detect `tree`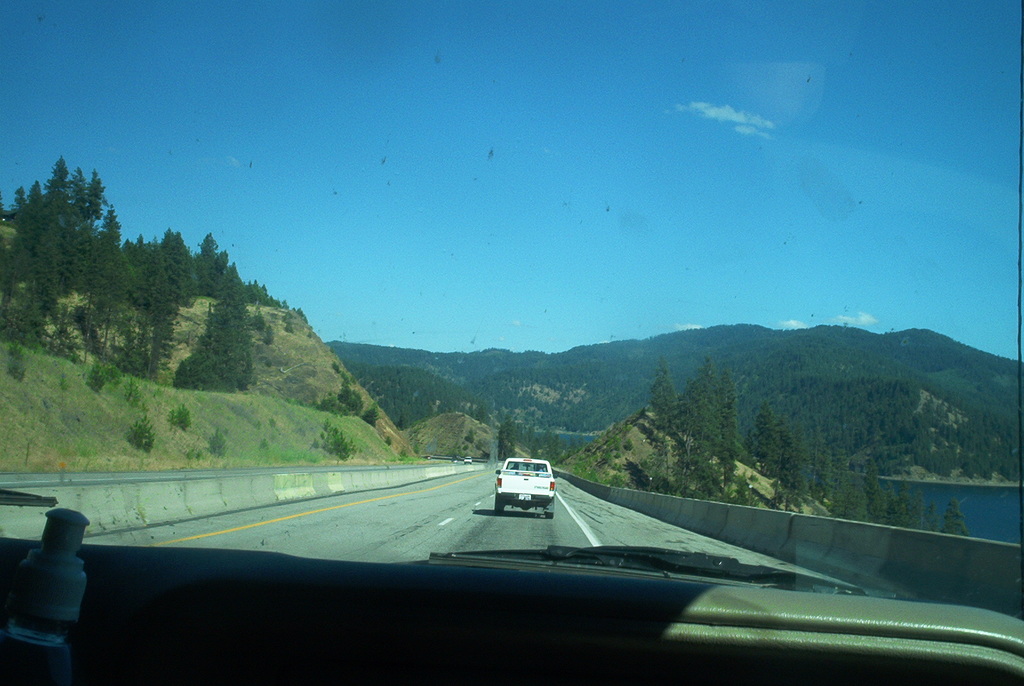
<box>898,500,929,528</box>
